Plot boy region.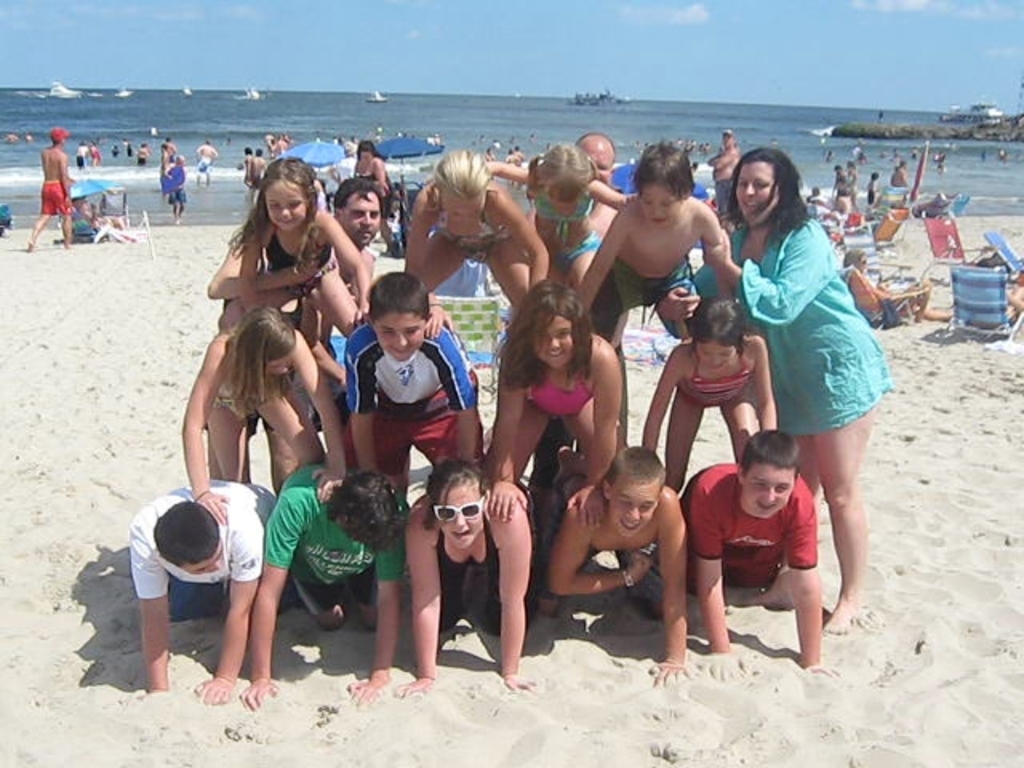
Plotted at left=669, top=422, right=848, bottom=664.
